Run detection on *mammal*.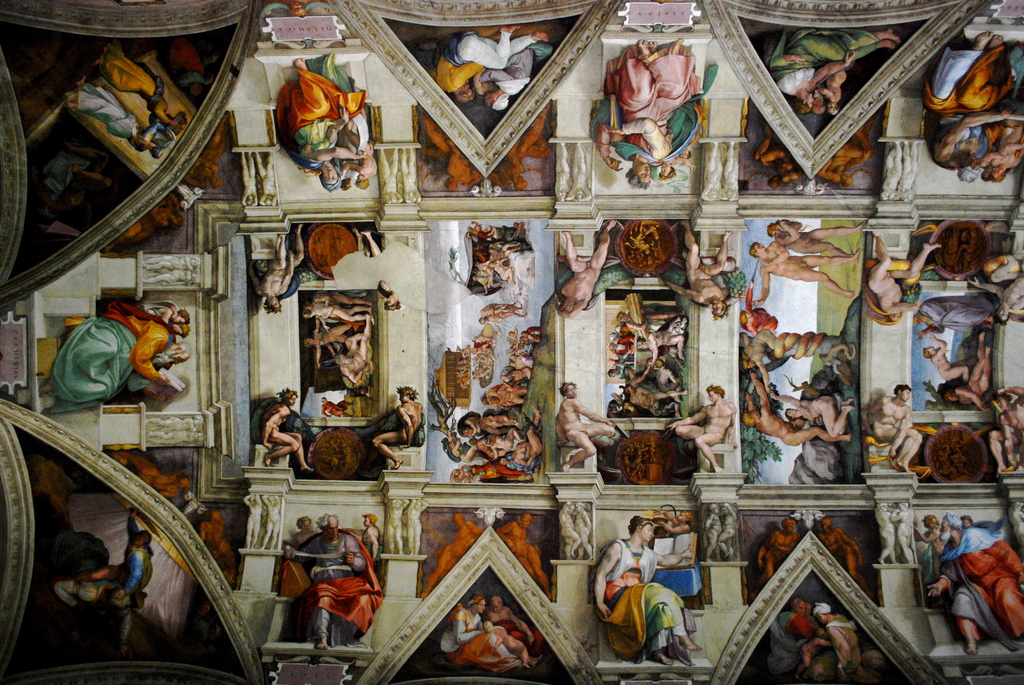
Result: 668 219 733 322.
